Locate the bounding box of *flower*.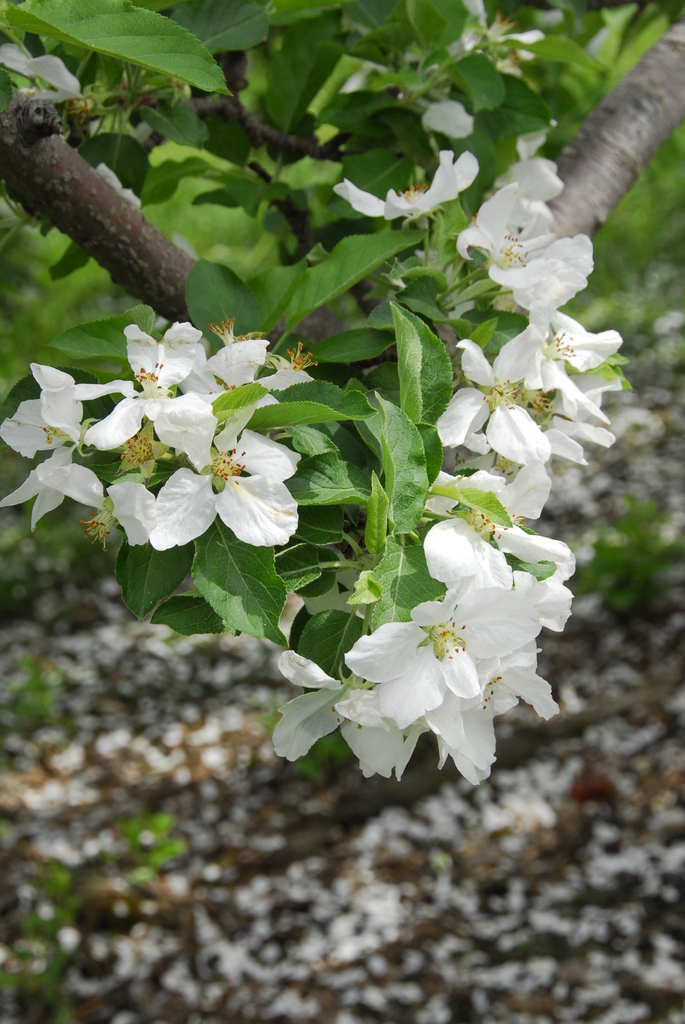
Bounding box: Rect(272, 641, 425, 778).
